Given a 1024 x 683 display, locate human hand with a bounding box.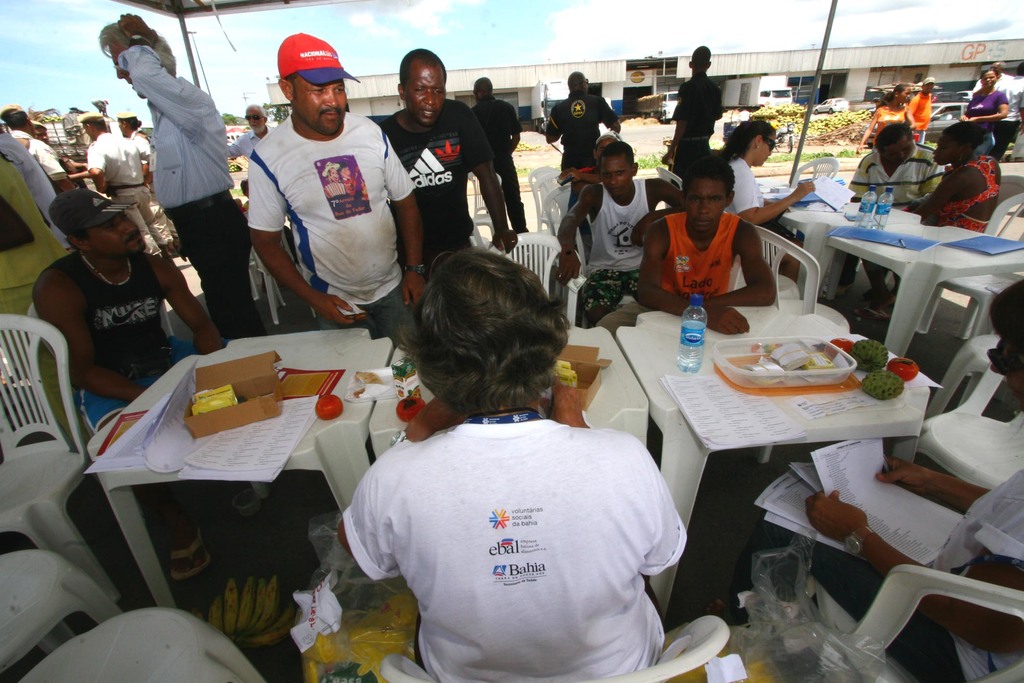
Located: BBox(872, 456, 931, 498).
